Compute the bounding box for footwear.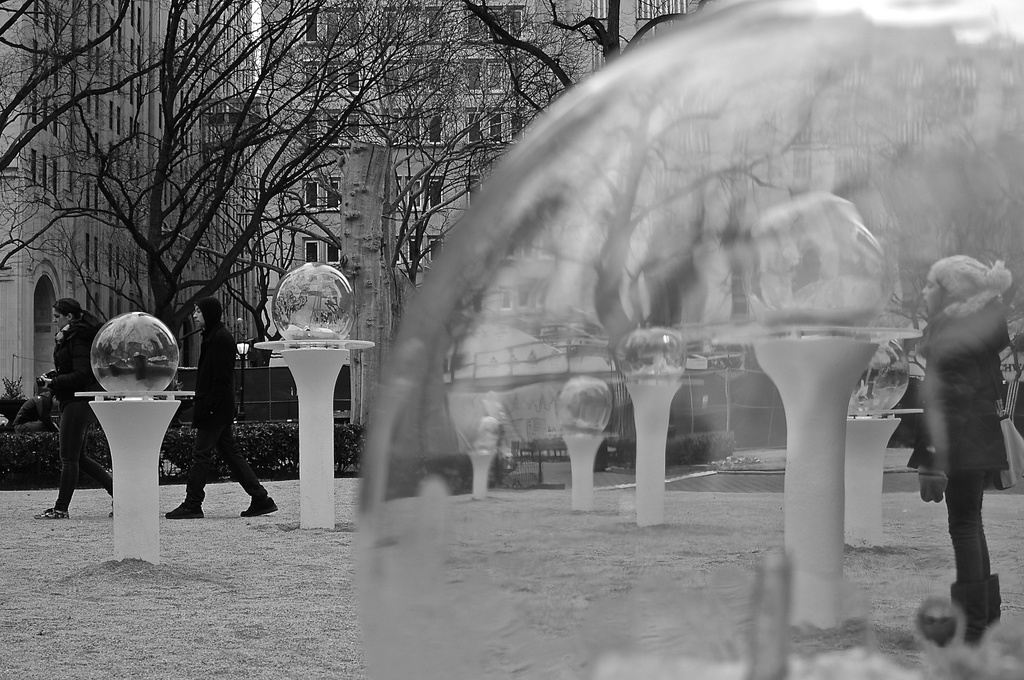
bbox(165, 498, 201, 520).
